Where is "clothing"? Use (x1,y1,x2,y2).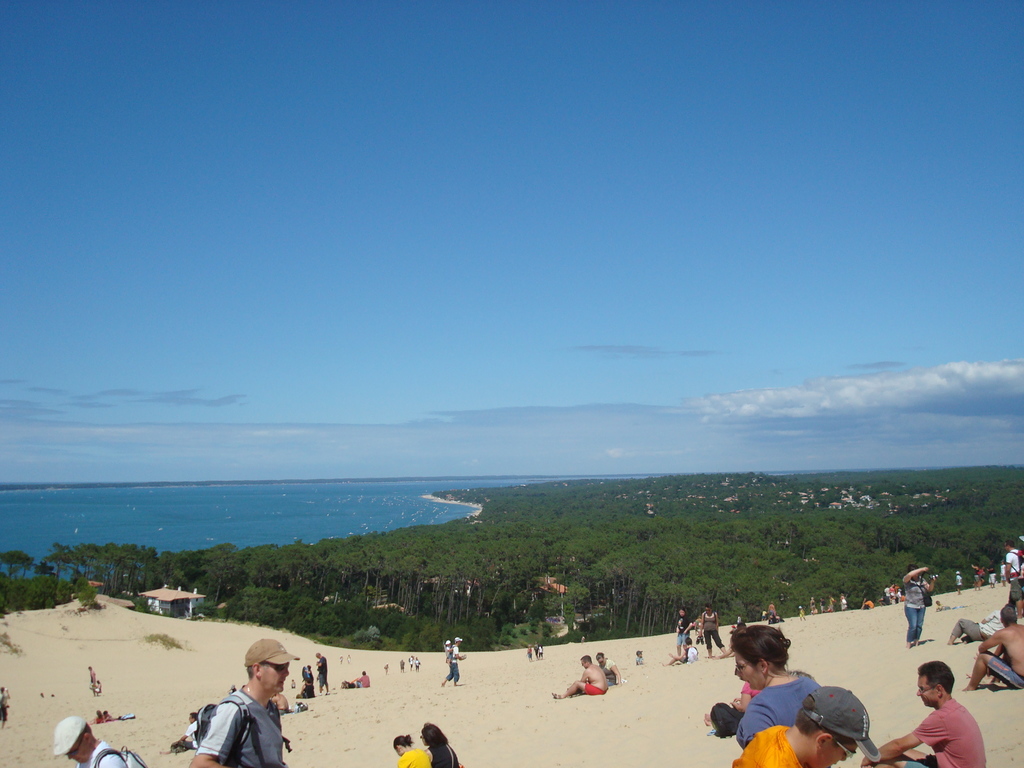
(799,609,804,618).
